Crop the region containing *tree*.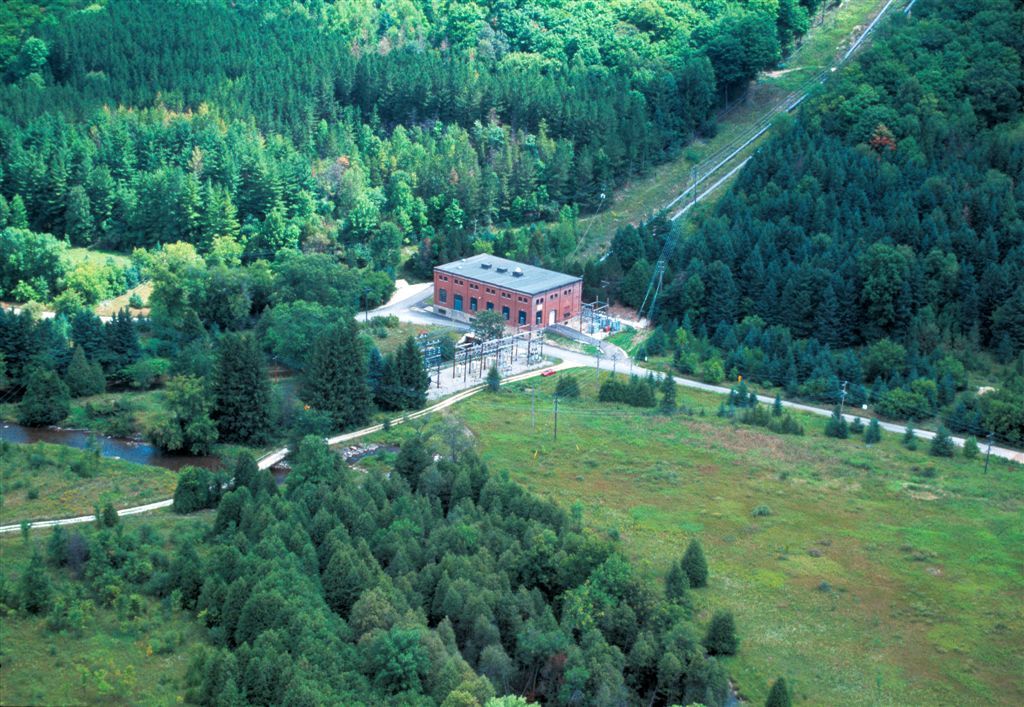
Crop region: select_region(700, 604, 737, 651).
